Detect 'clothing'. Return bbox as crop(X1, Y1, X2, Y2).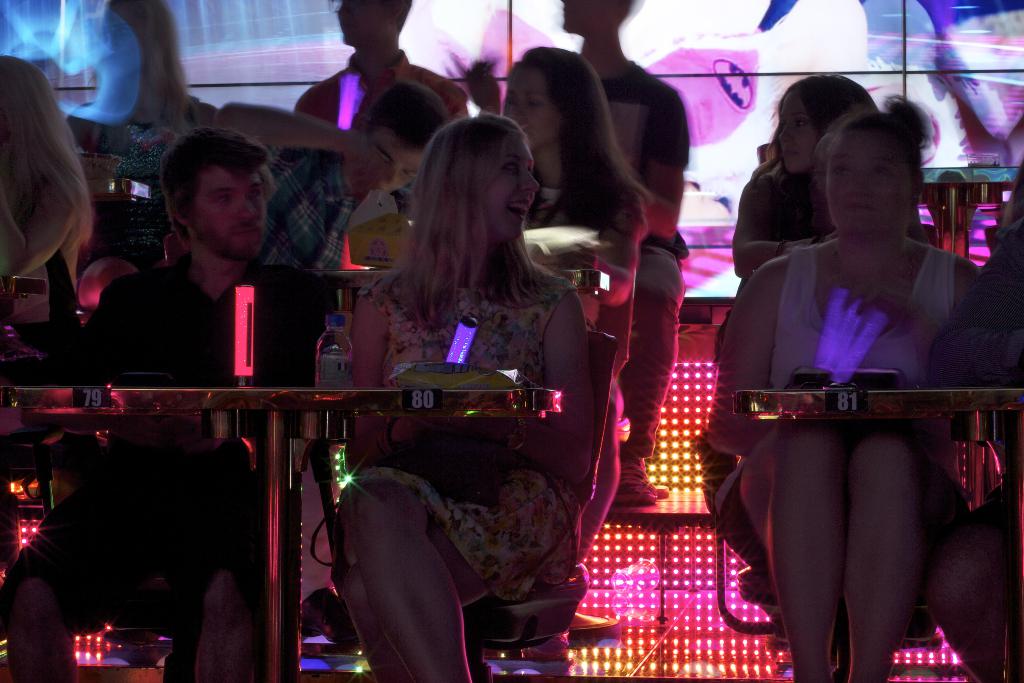
crop(721, 463, 968, 577).
